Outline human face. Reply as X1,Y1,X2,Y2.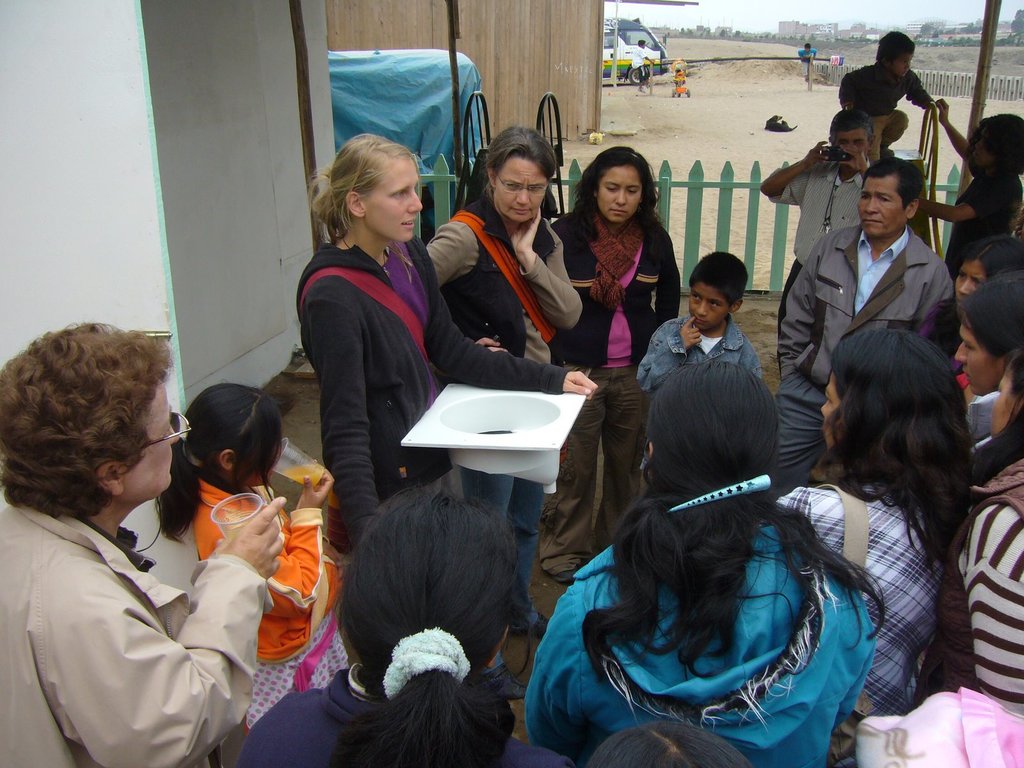
686,282,726,325.
